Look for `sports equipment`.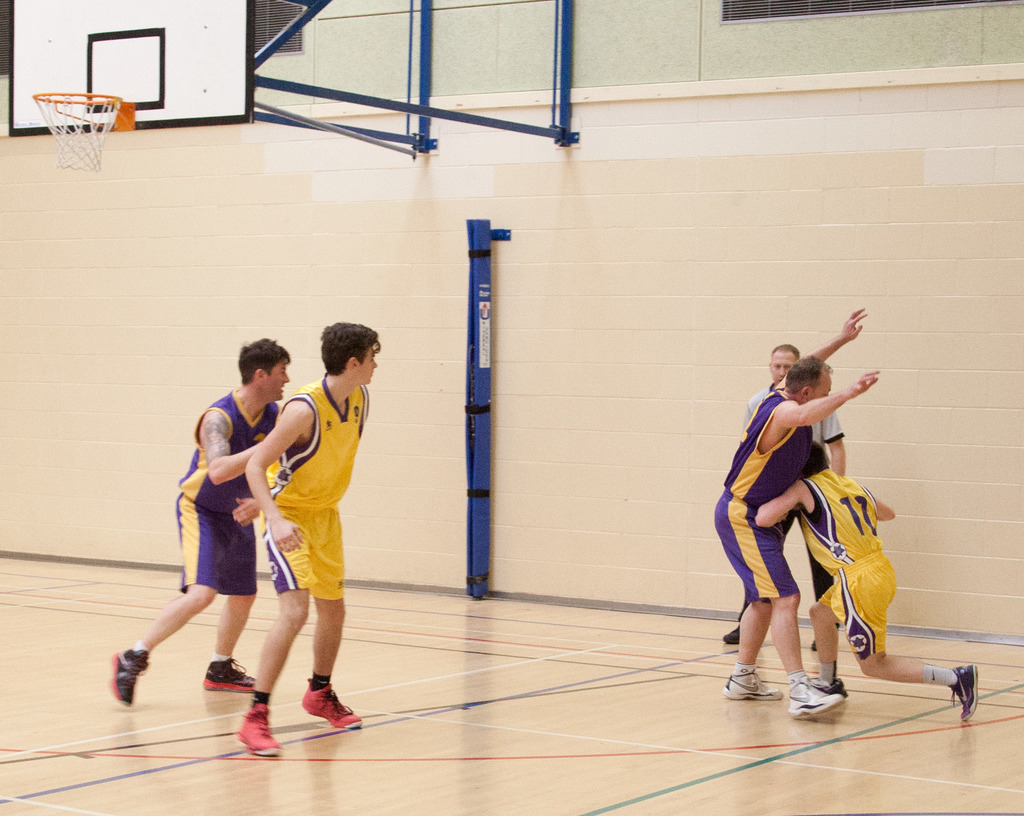
Found: {"left": 233, "top": 701, "right": 282, "bottom": 760}.
